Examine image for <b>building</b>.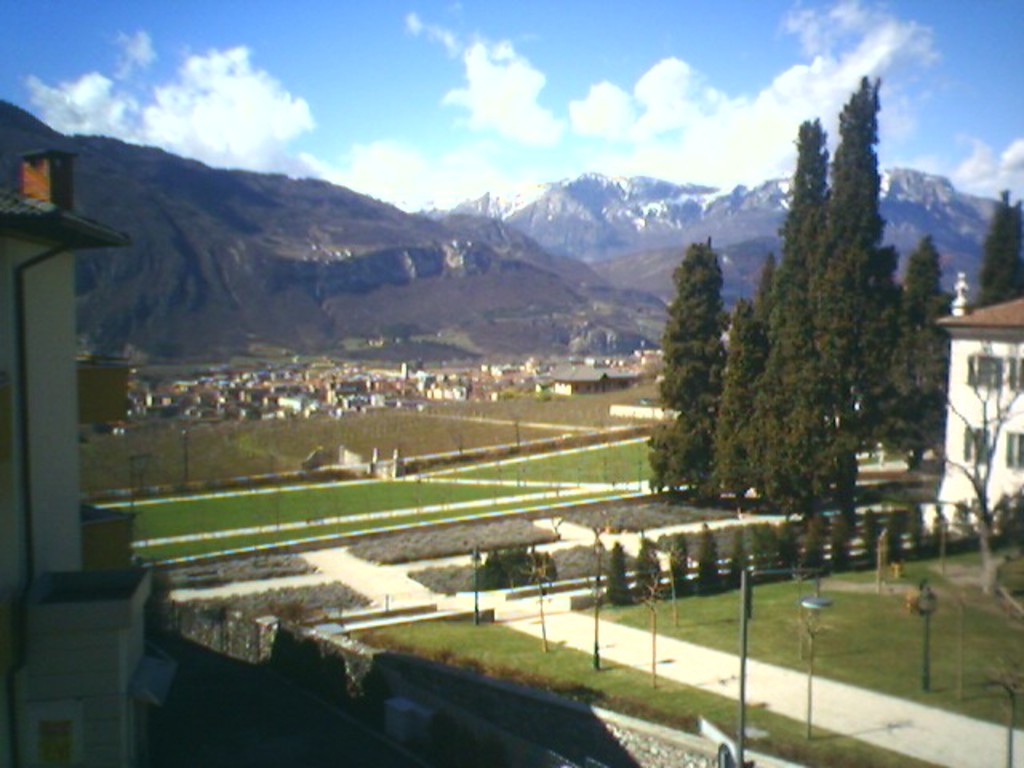
Examination result: {"x1": 0, "y1": 141, "x2": 179, "y2": 766}.
